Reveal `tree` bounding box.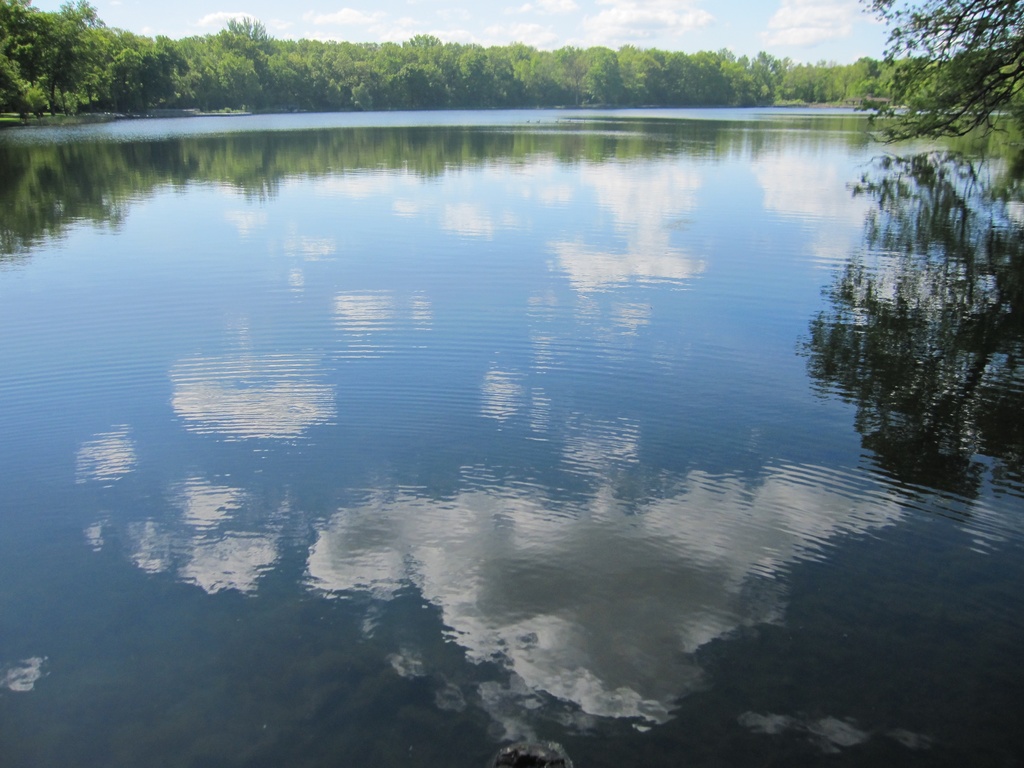
Revealed: (left=851, top=0, right=1023, bottom=146).
